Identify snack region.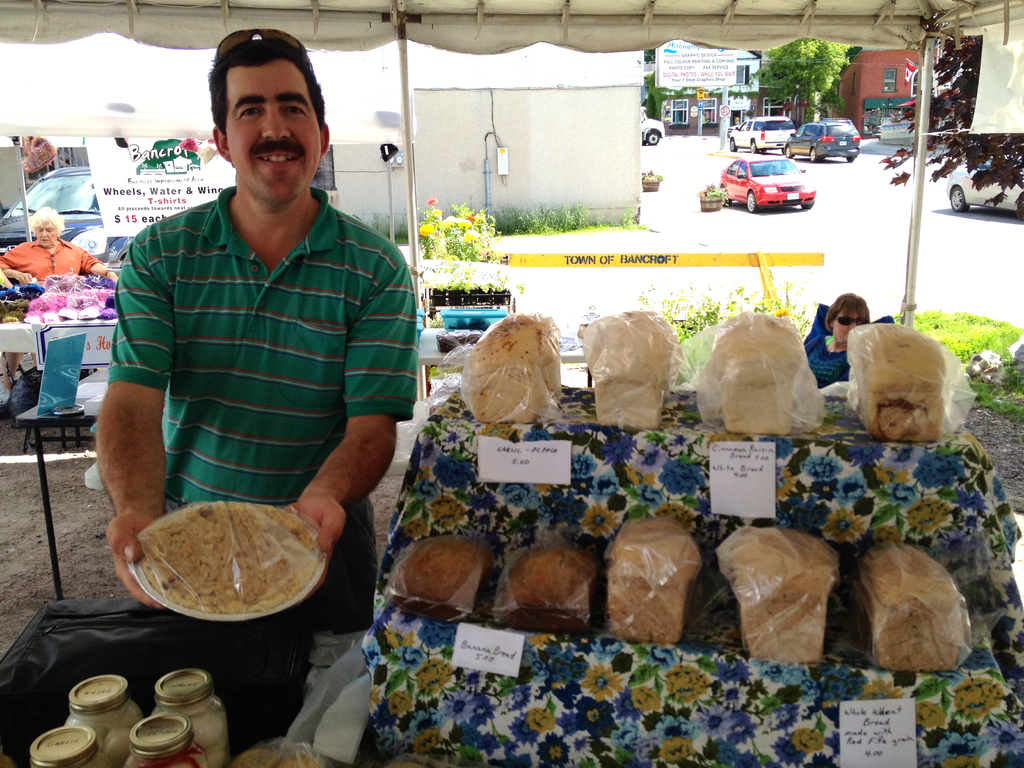
Region: crop(856, 326, 948, 442).
